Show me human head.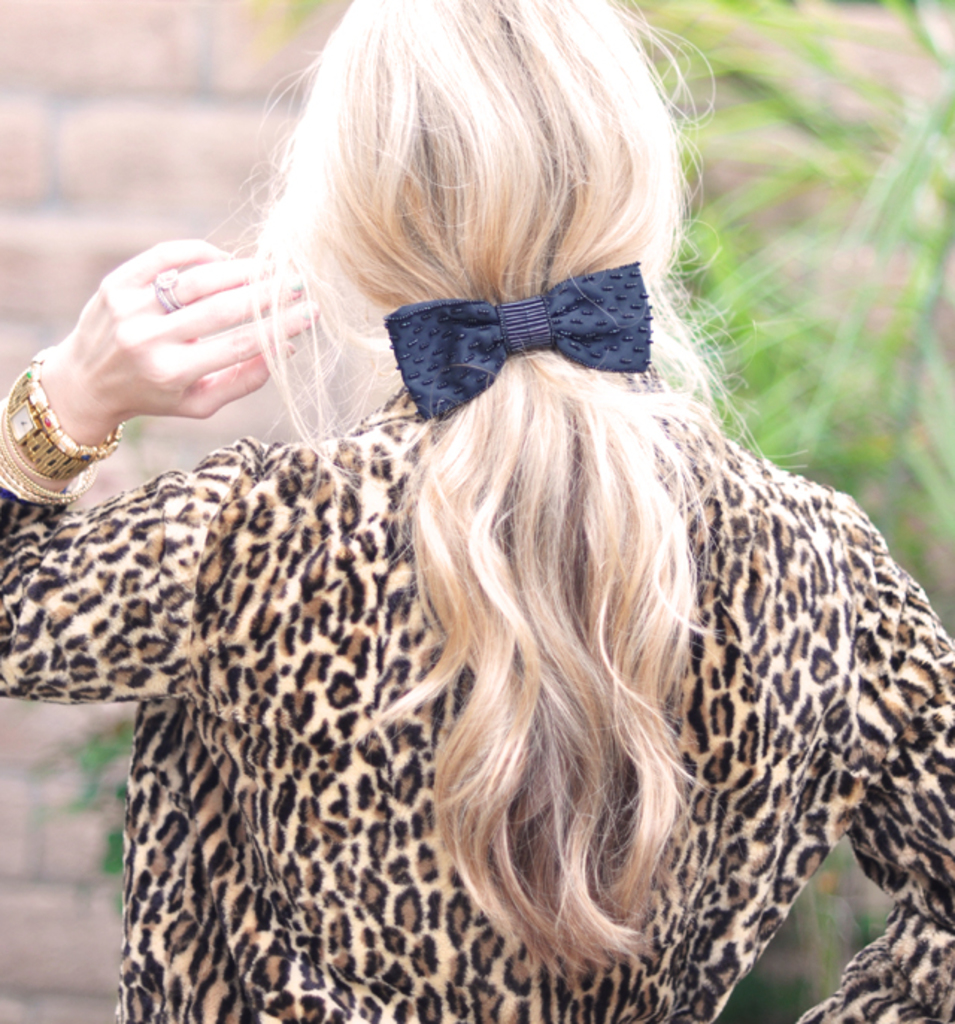
human head is here: {"x1": 264, "y1": 0, "x2": 686, "y2": 312}.
